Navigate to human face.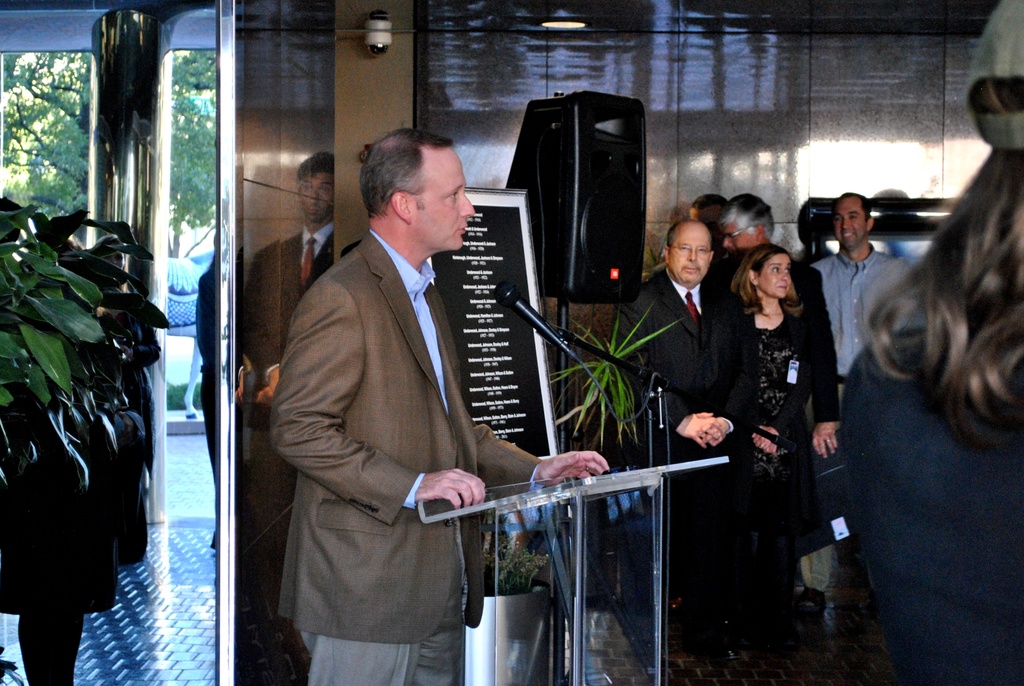
Navigation target: pyautogui.locateOnScreen(297, 169, 331, 223).
